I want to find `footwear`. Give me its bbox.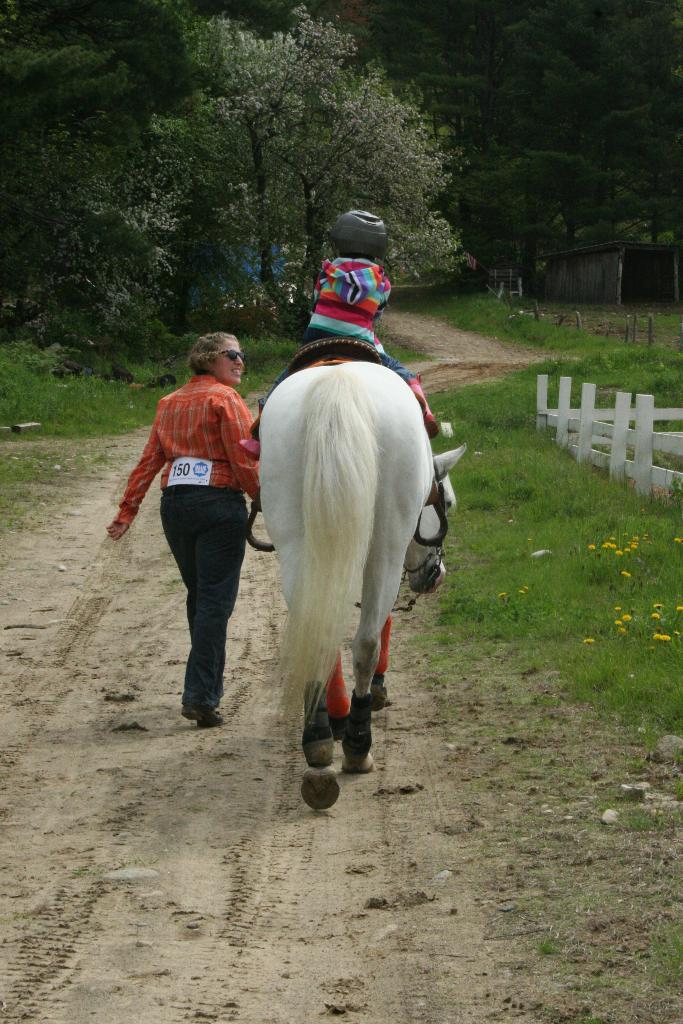
179 694 221 729.
